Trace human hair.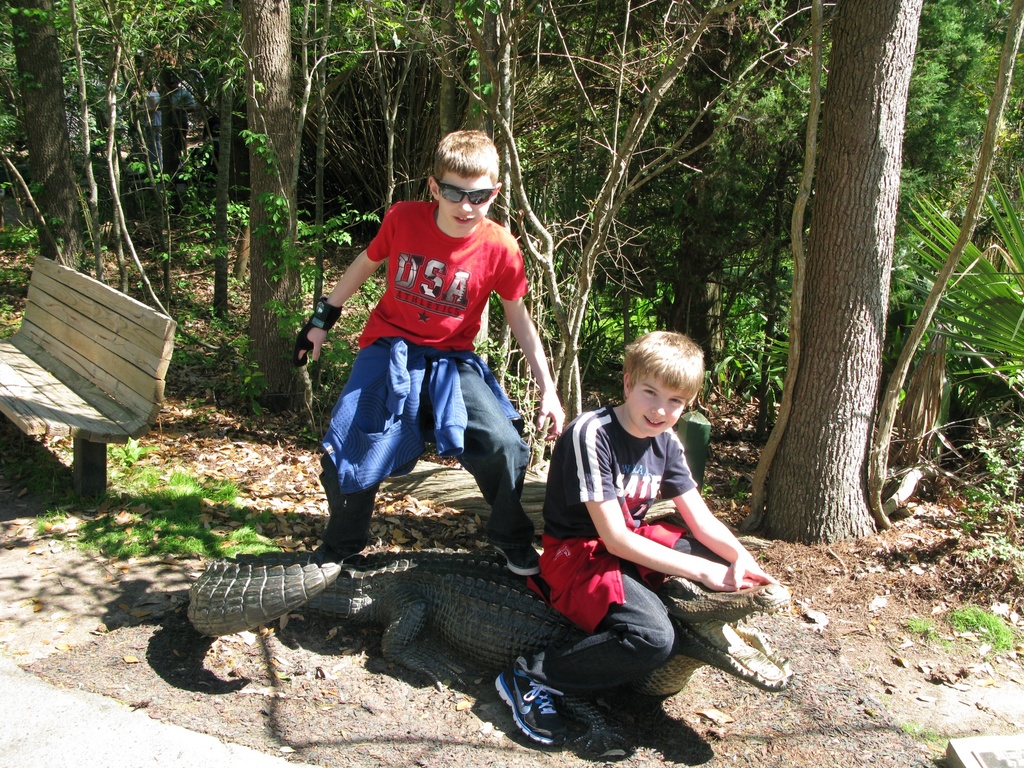
Traced to <bbox>618, 329, 705, 401</bbox>.
